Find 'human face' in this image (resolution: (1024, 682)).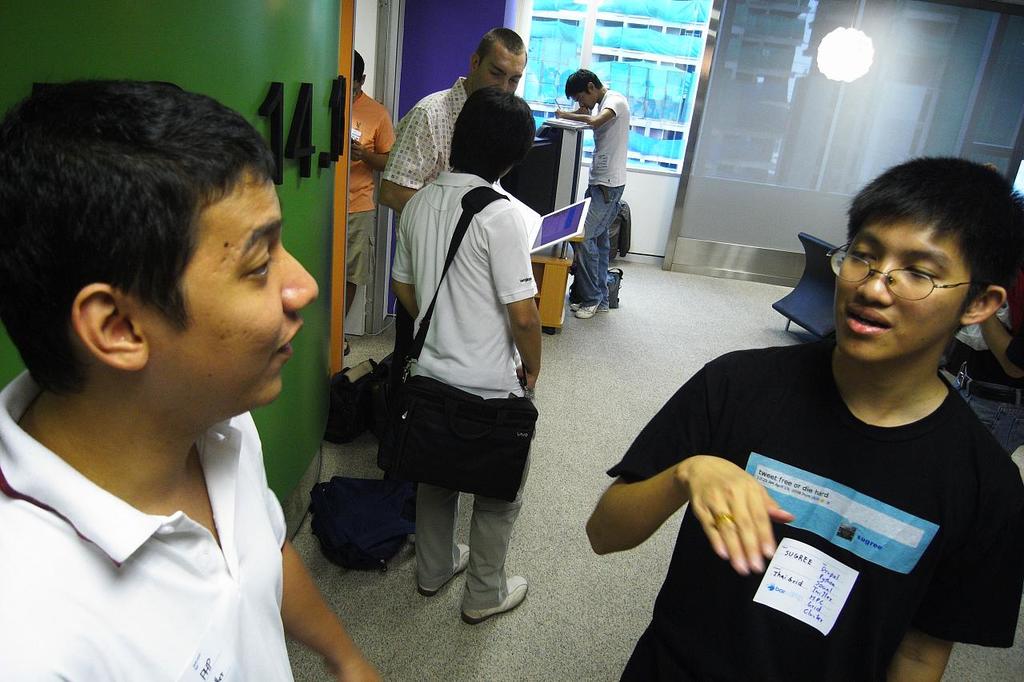
(left=474, top=50, right=525, bottom=90).
